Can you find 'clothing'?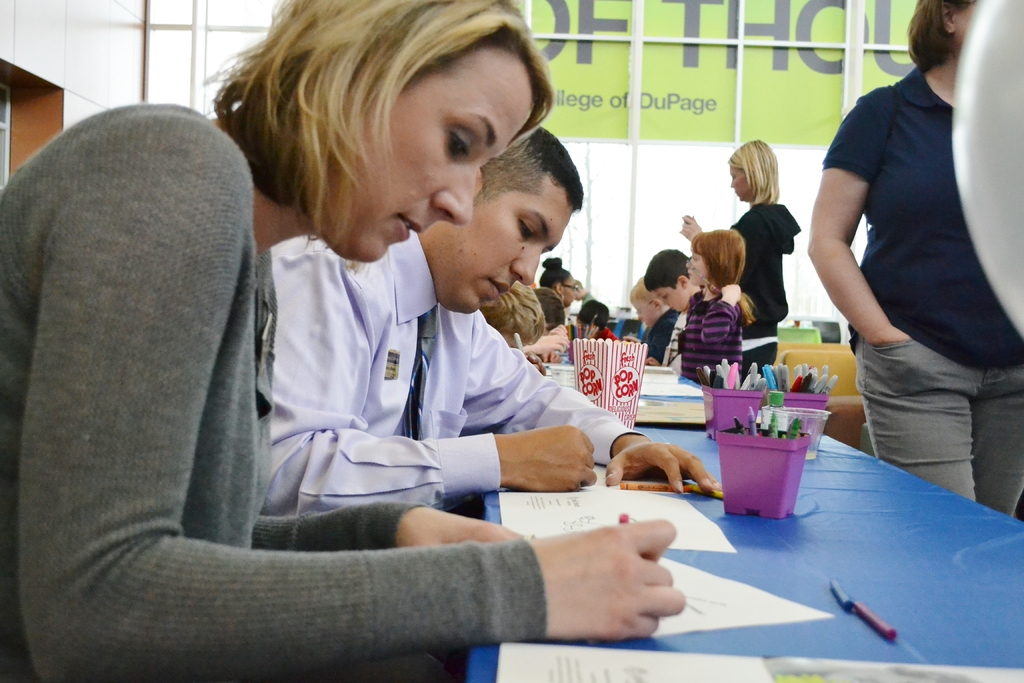
Yes, bounding box: [270, 234, 616, 520].
